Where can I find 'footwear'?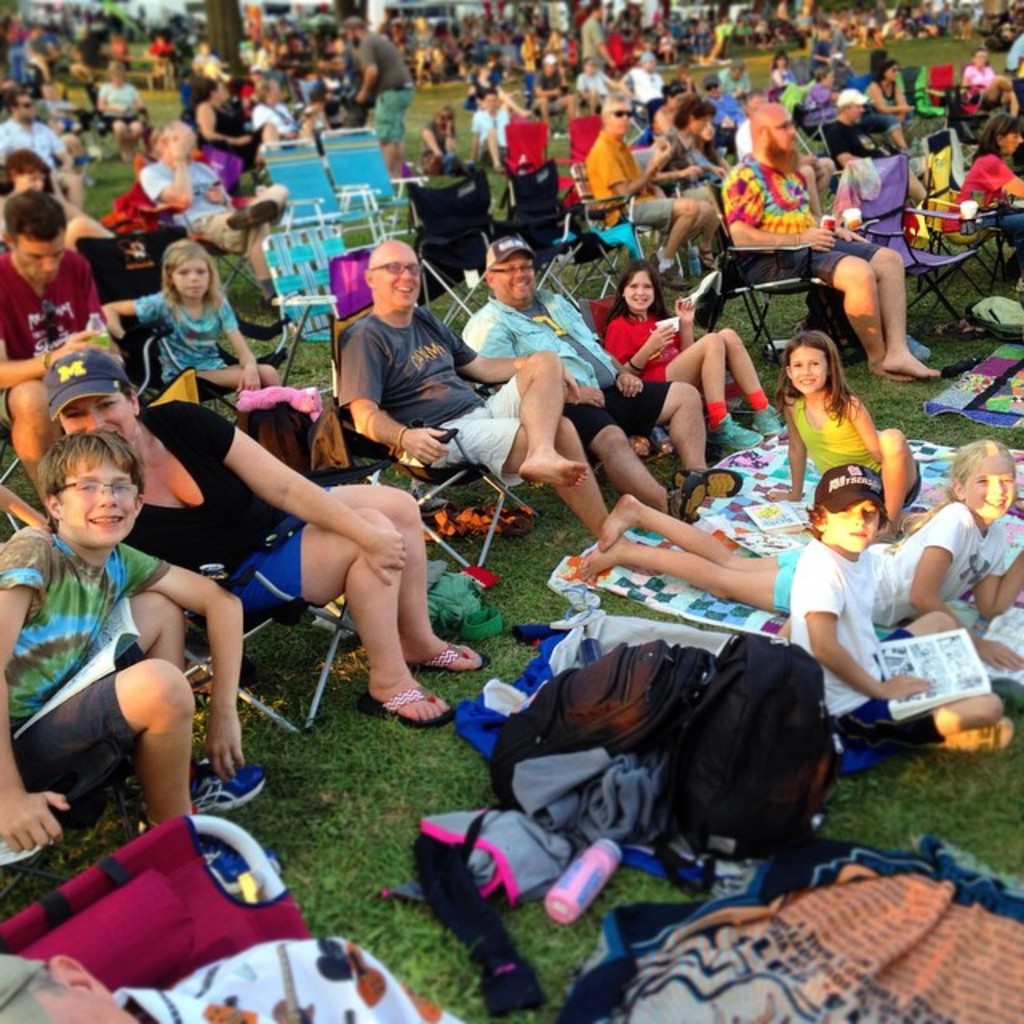
You can find it at Rect(138, 762, 262, 816).
